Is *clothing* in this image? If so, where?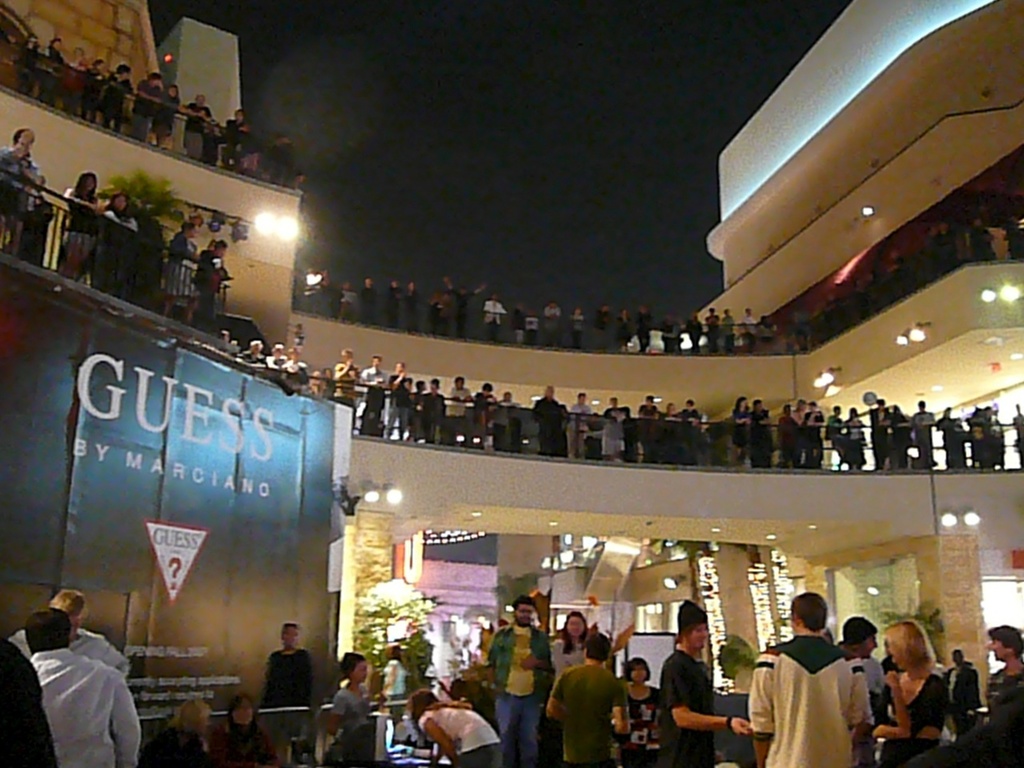
Yes, at (x1=688, y1=318, x2=700, y2=348).
